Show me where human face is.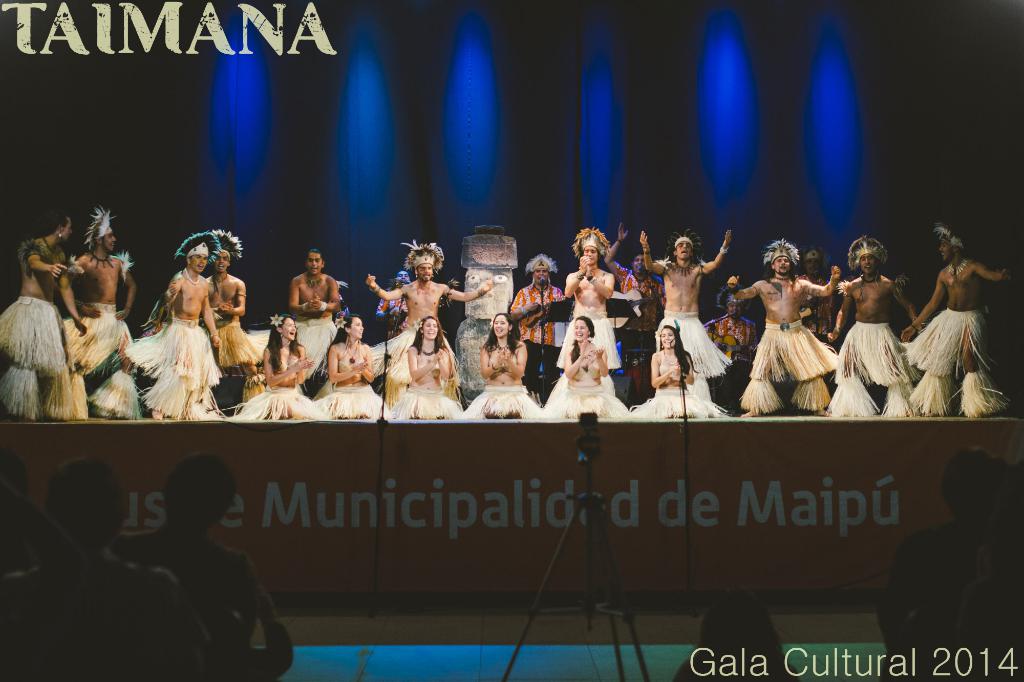
human face is at BBox(428, 318, 435, 335).
